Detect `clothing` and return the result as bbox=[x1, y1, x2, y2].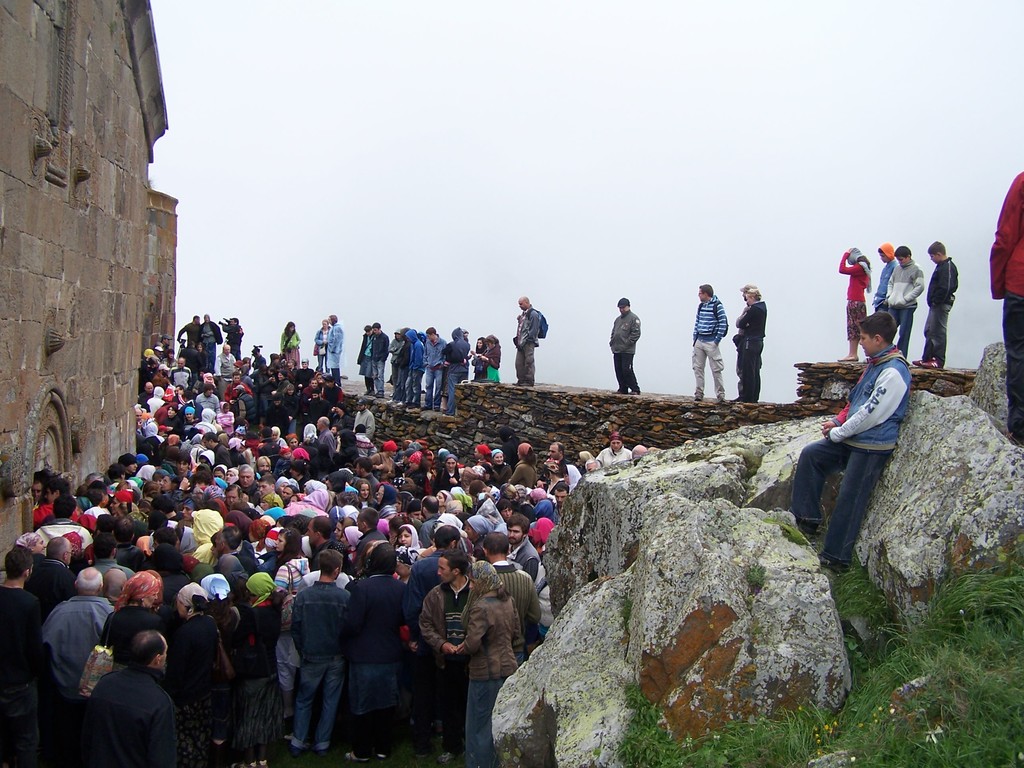
bbox=[610, 307, 640, 394].
